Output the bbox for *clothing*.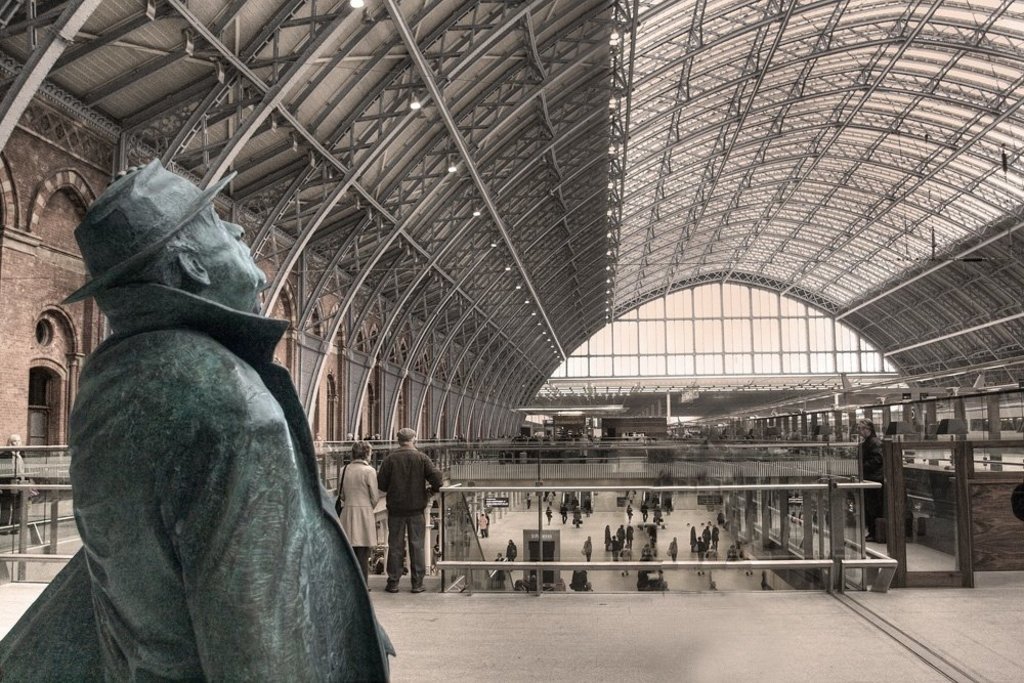
<box>569,568,589,592</box>.
